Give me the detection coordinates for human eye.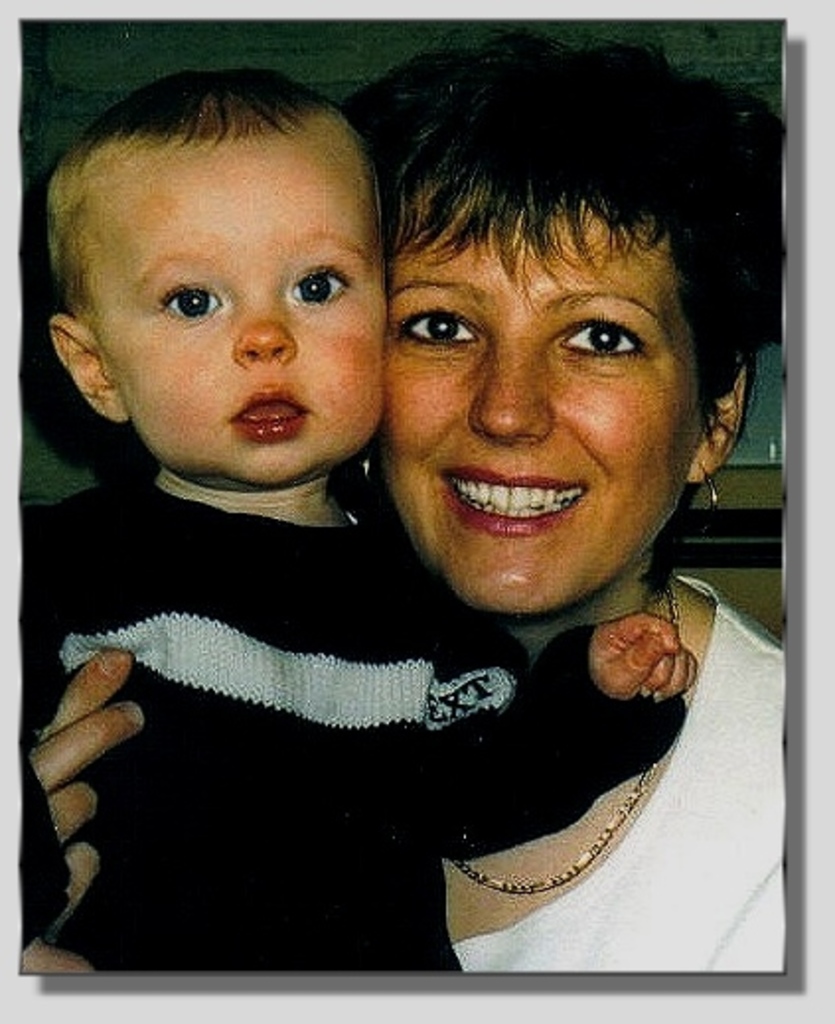
bbox=(393, 302, 484, 351).
